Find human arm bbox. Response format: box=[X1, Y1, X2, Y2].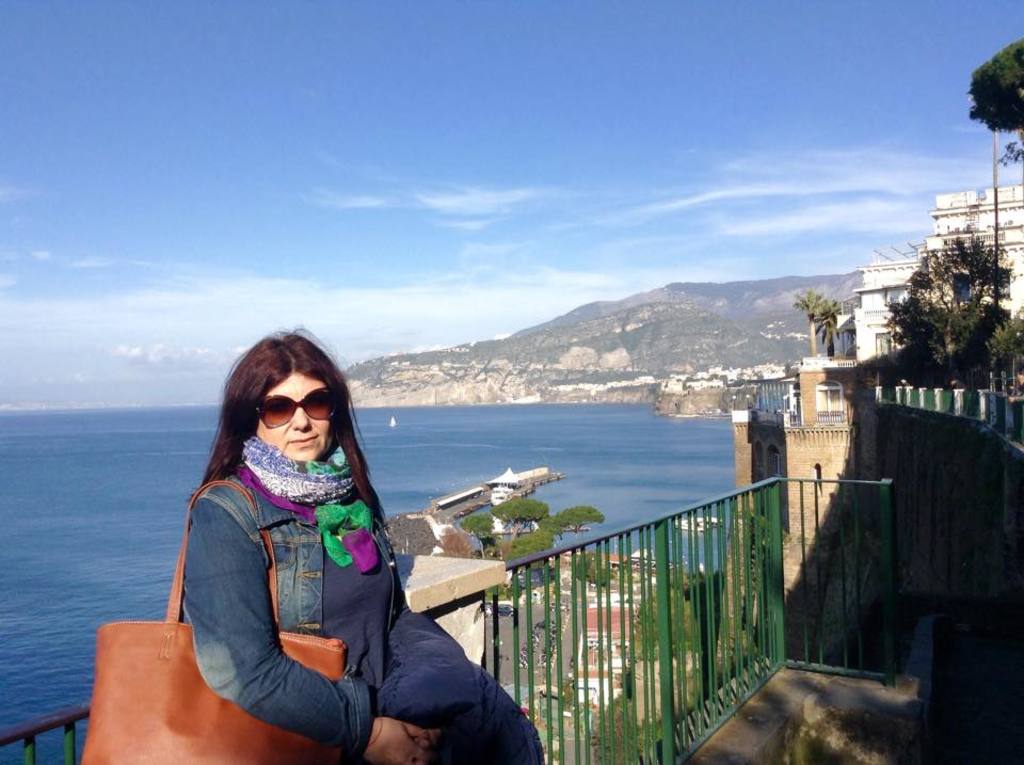
box=[413, 724, 443, 749].
